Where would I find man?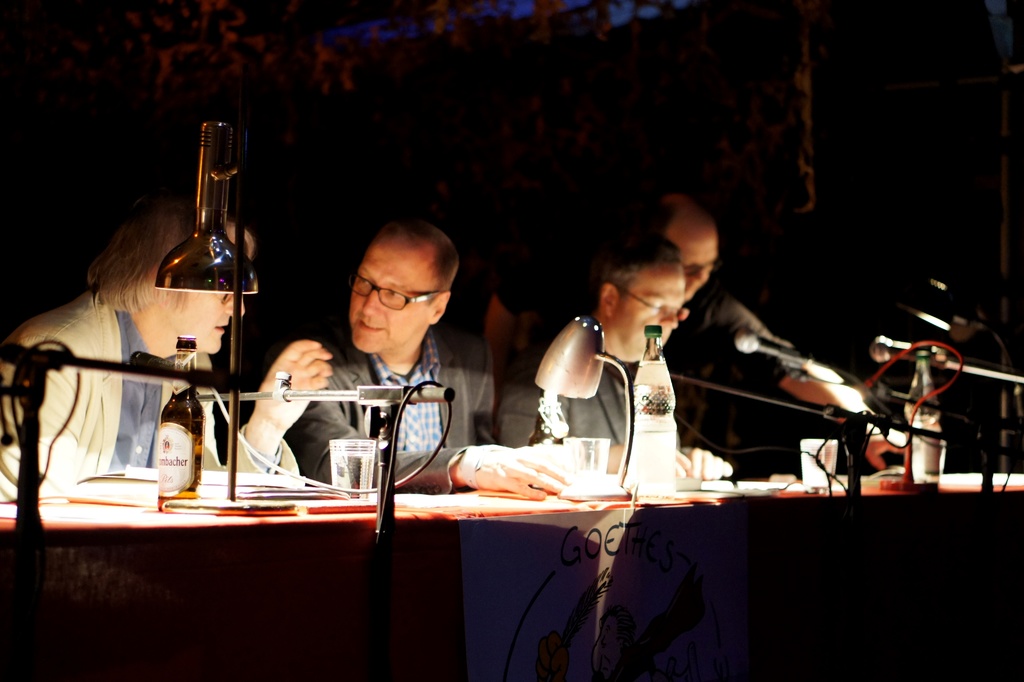
At Rect(635, 194, 927, 494).
